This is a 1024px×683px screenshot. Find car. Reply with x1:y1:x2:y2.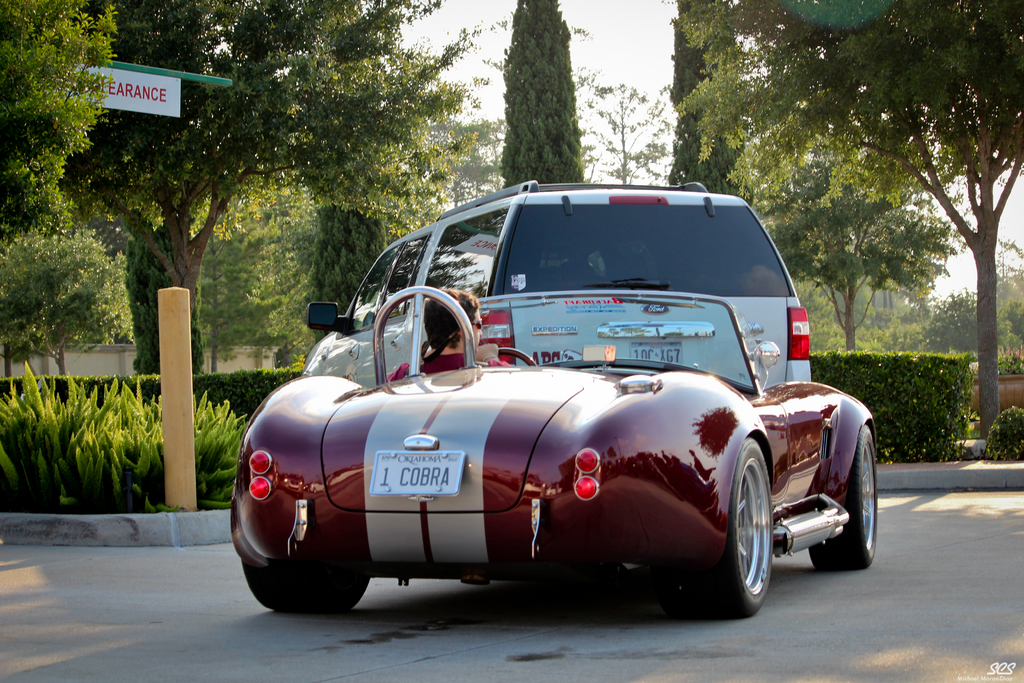
297:177:833:550.
